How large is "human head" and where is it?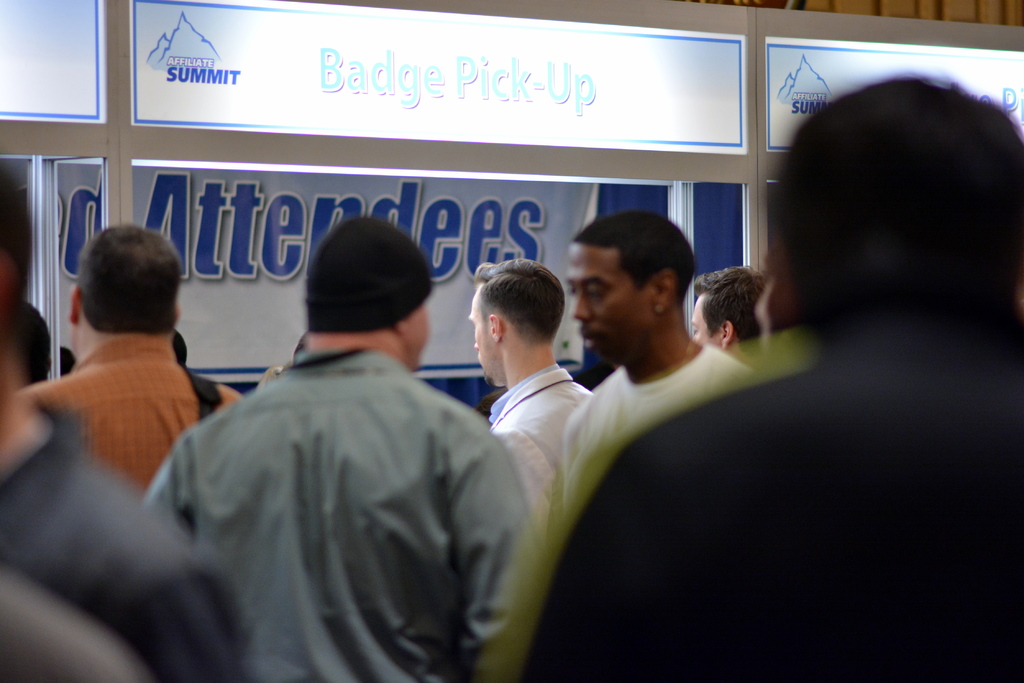
Bounding box: bbox(465, 253, 575, 386).
